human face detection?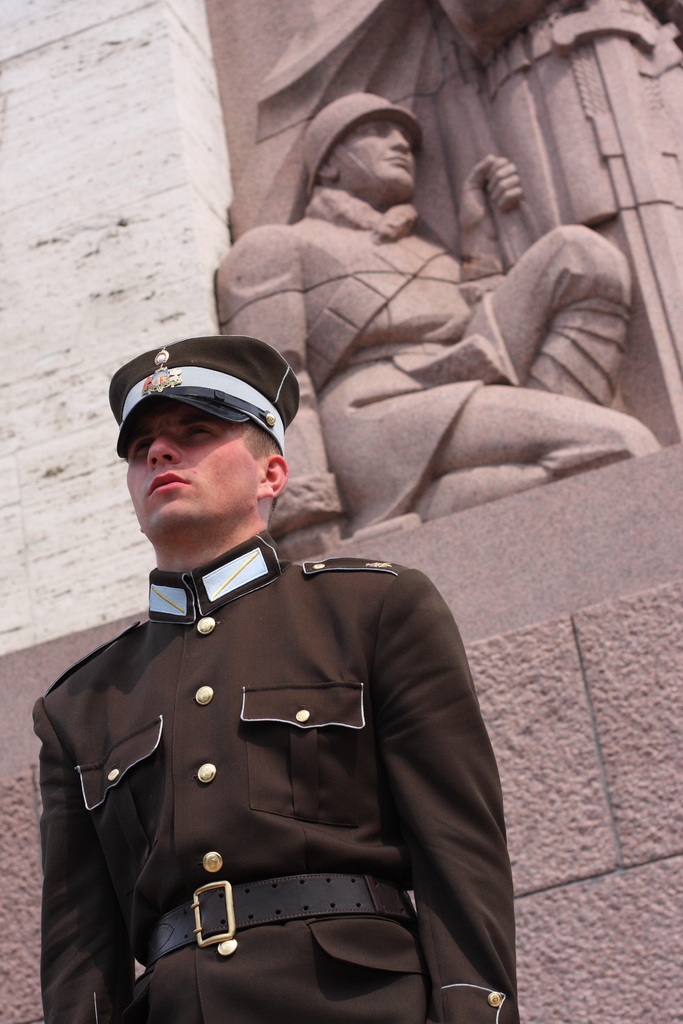
{"left": 126, "top": 405, "right": 261, "bottom": 524}
